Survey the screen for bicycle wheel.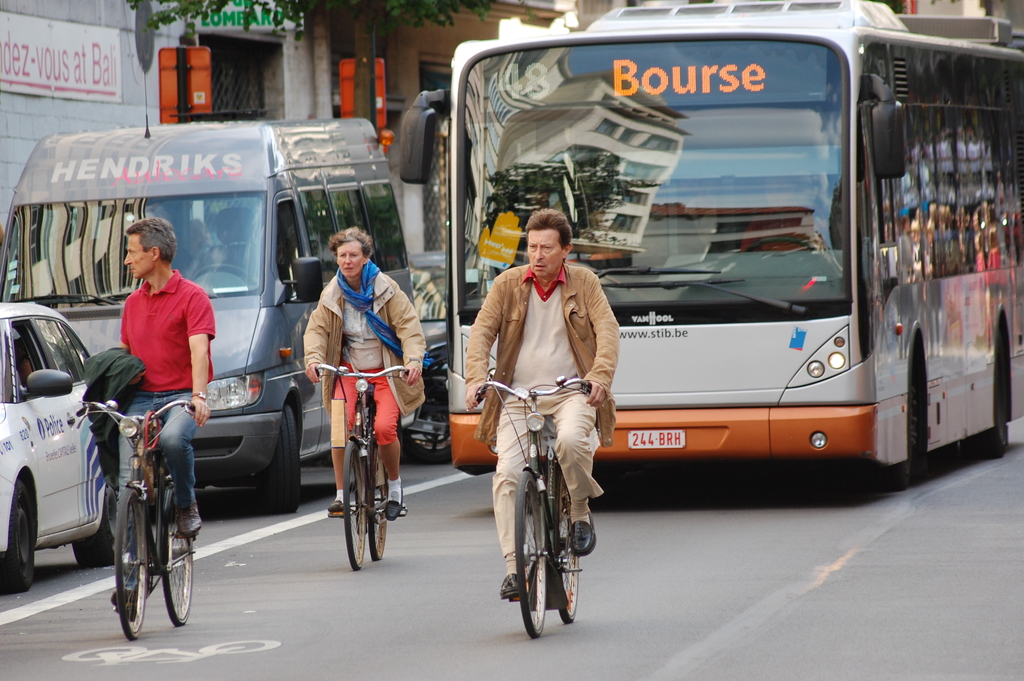
Survey found: 369 440 392 557.
